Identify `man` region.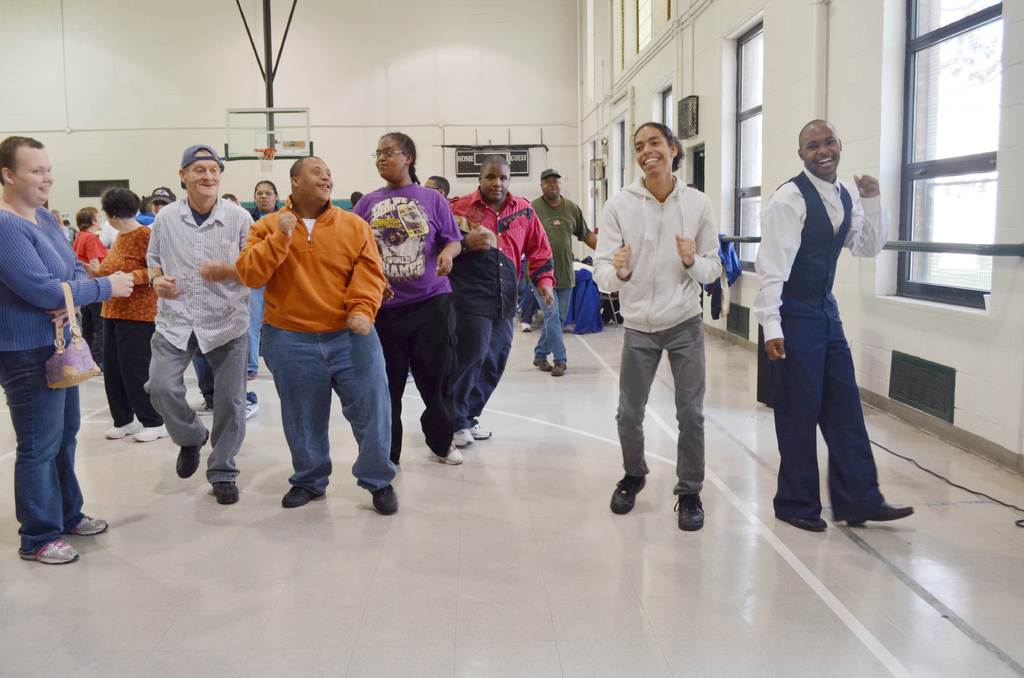
Region: left=592, top=122, right=723, bottom=531.
